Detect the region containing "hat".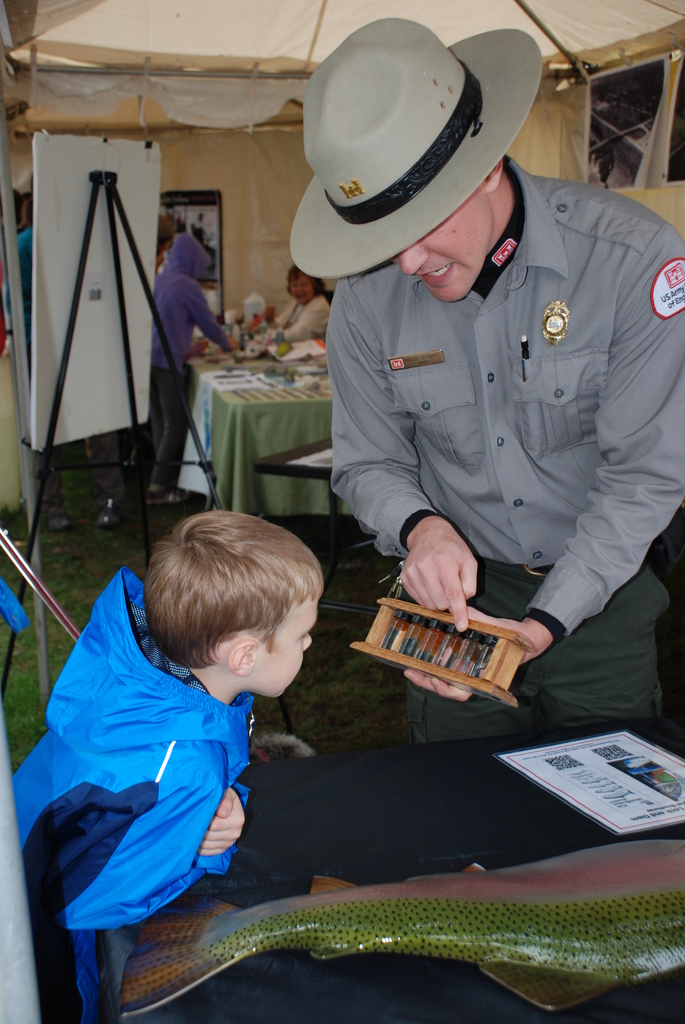
<region>289, 15, 548, 284</region>.
